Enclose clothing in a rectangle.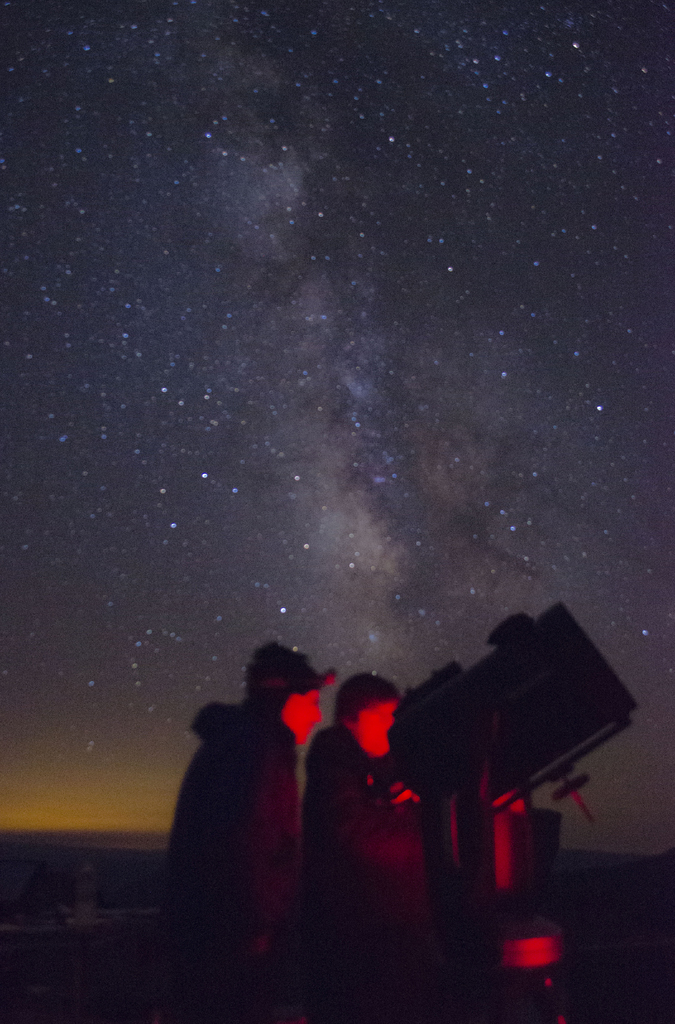
Rect(279, 701, 497, 1023).
